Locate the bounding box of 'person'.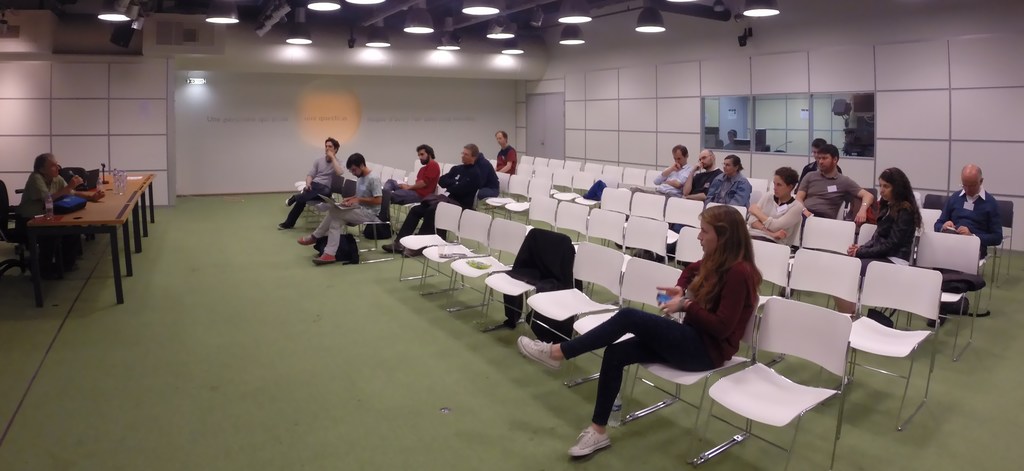
Bounding box: (793, 143, 874, 227).
